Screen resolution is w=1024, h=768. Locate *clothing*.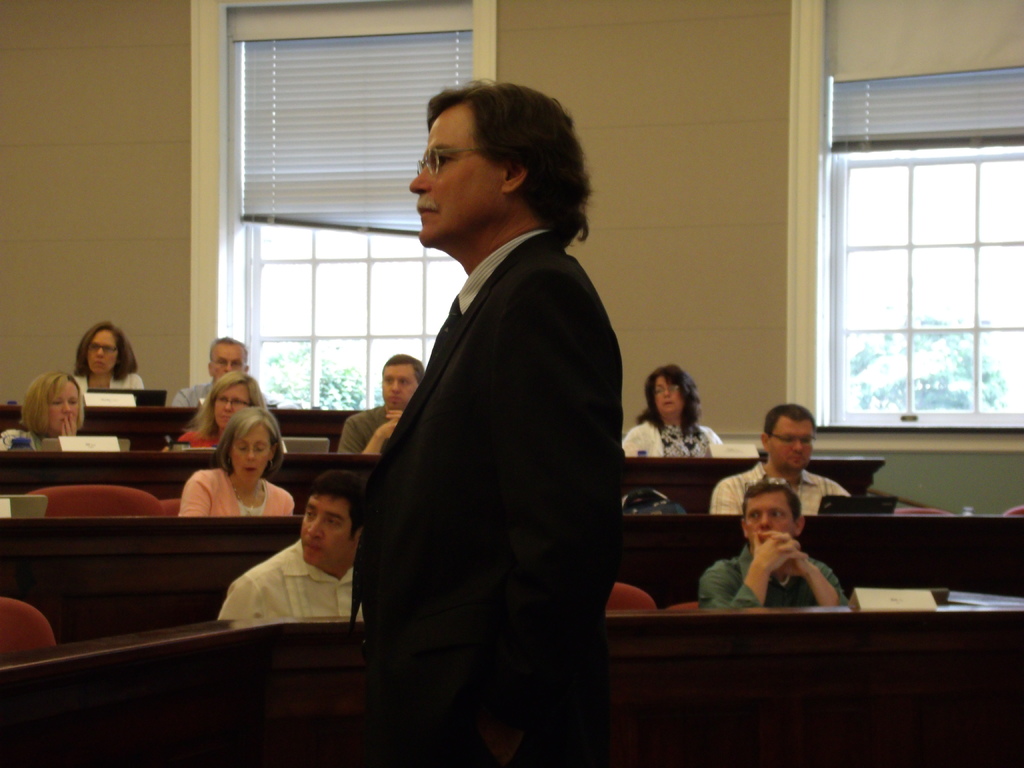
619:414:725:456.
